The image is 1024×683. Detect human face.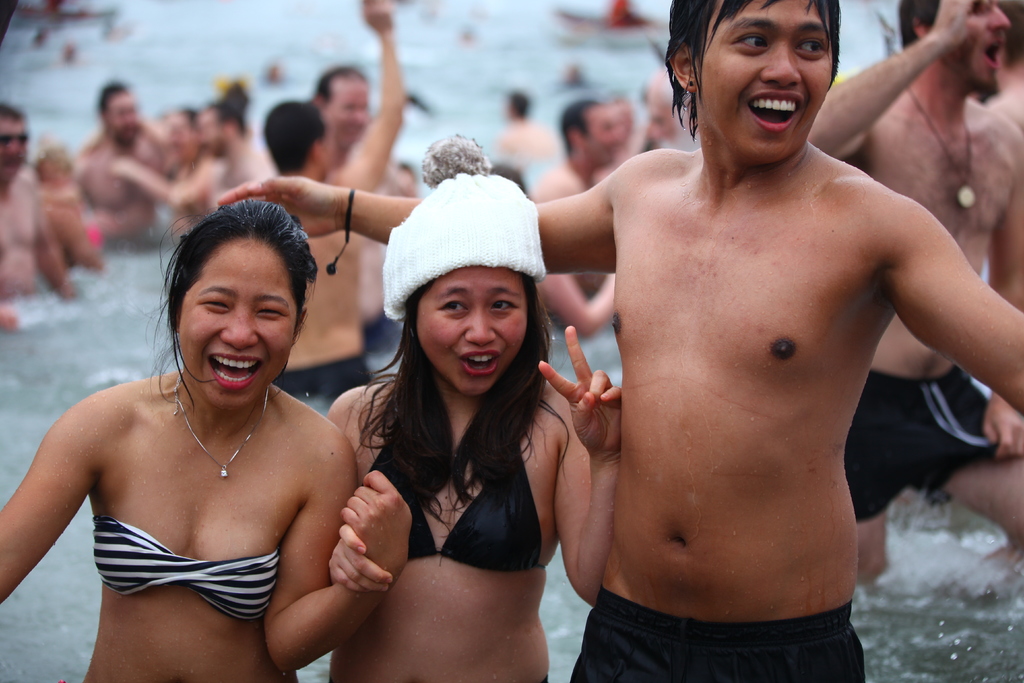
Detection: (left=0, top=115, right=28, bottom=179).
